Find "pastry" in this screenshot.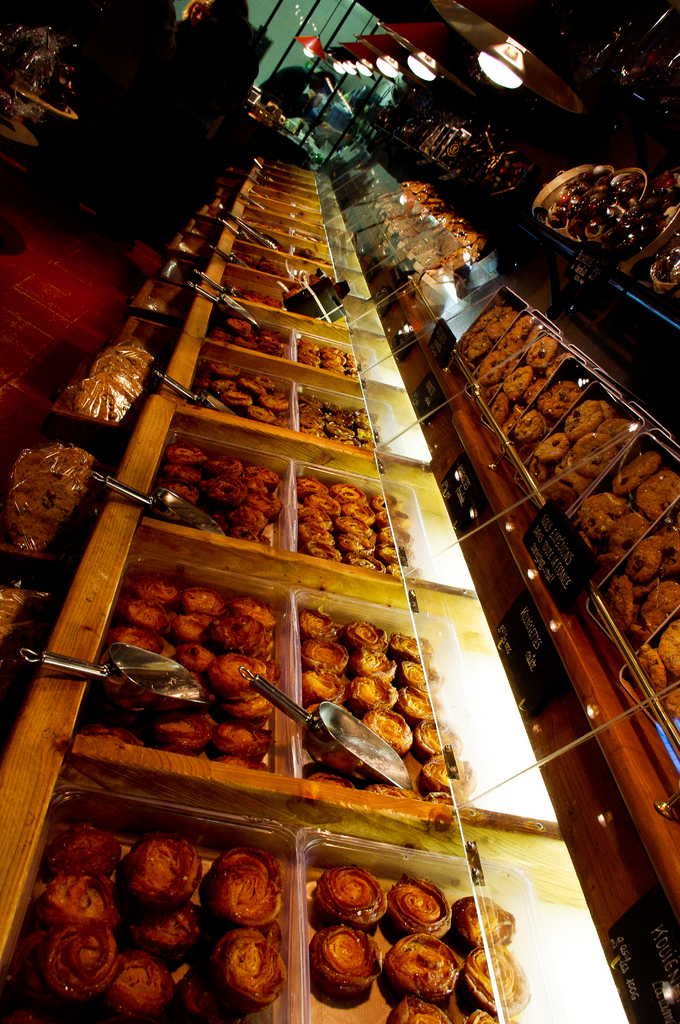
The bounding box for "pastry" is bbox=[312, 867, 385, 928].
